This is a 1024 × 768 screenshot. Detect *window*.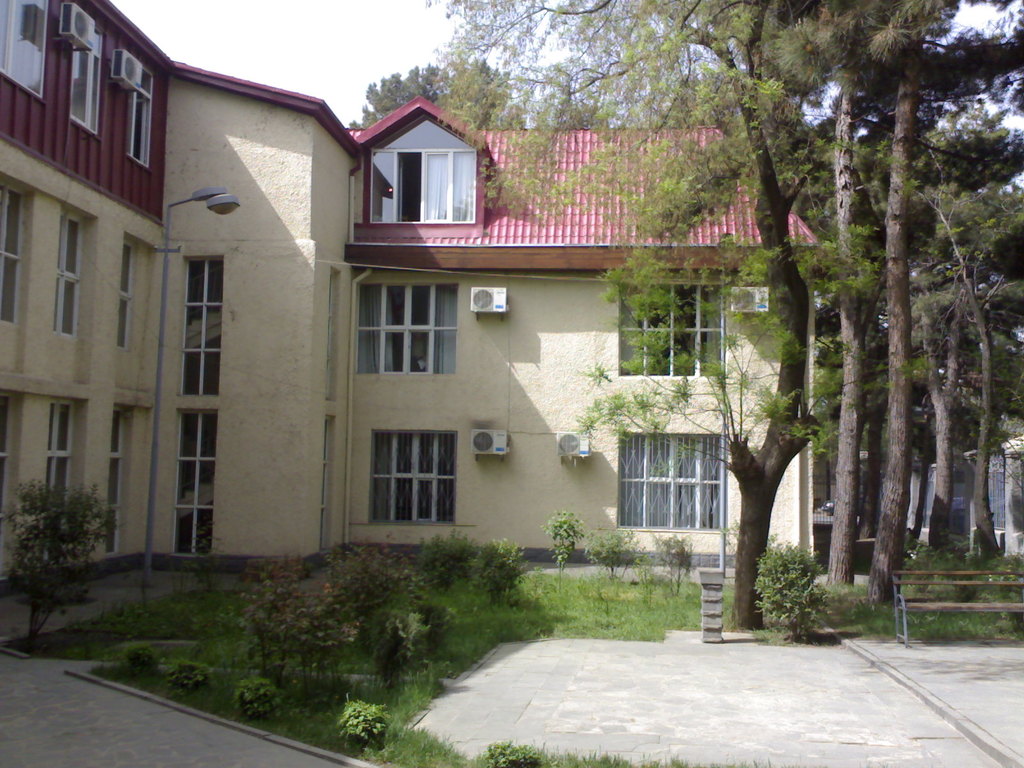
BBox(173, 410, 216, 556).
